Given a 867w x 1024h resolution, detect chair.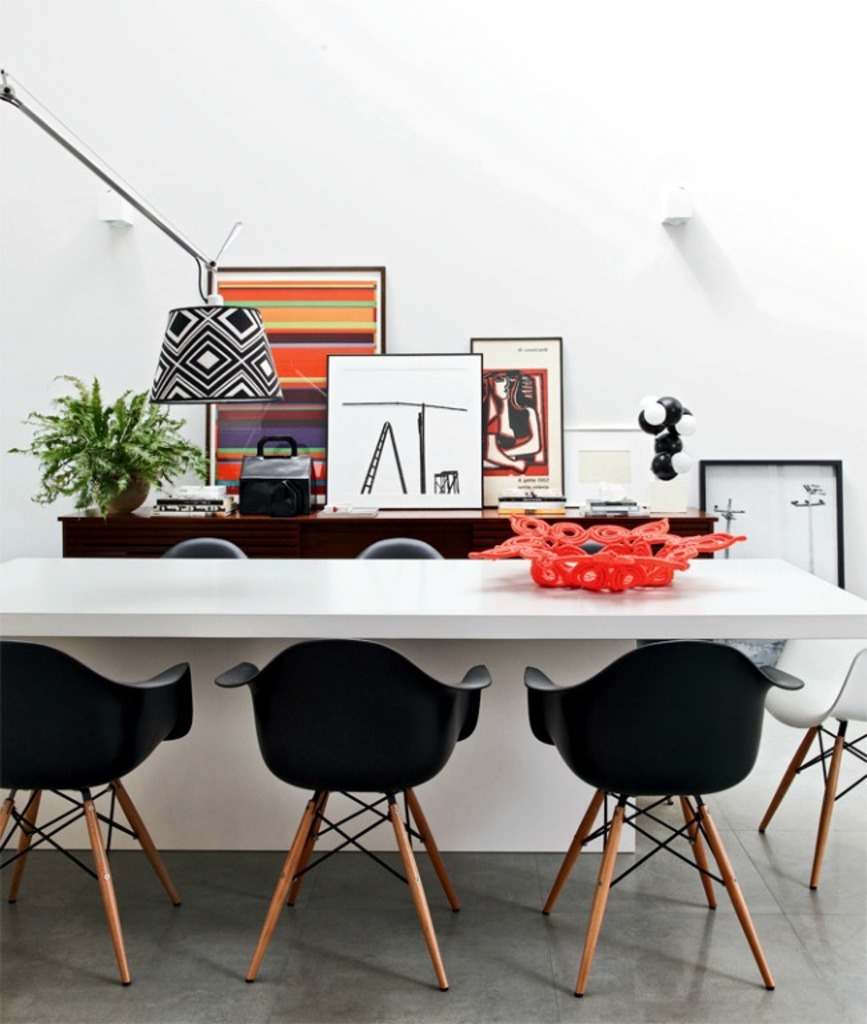
<region>356, 535, 442, 560</region>.
